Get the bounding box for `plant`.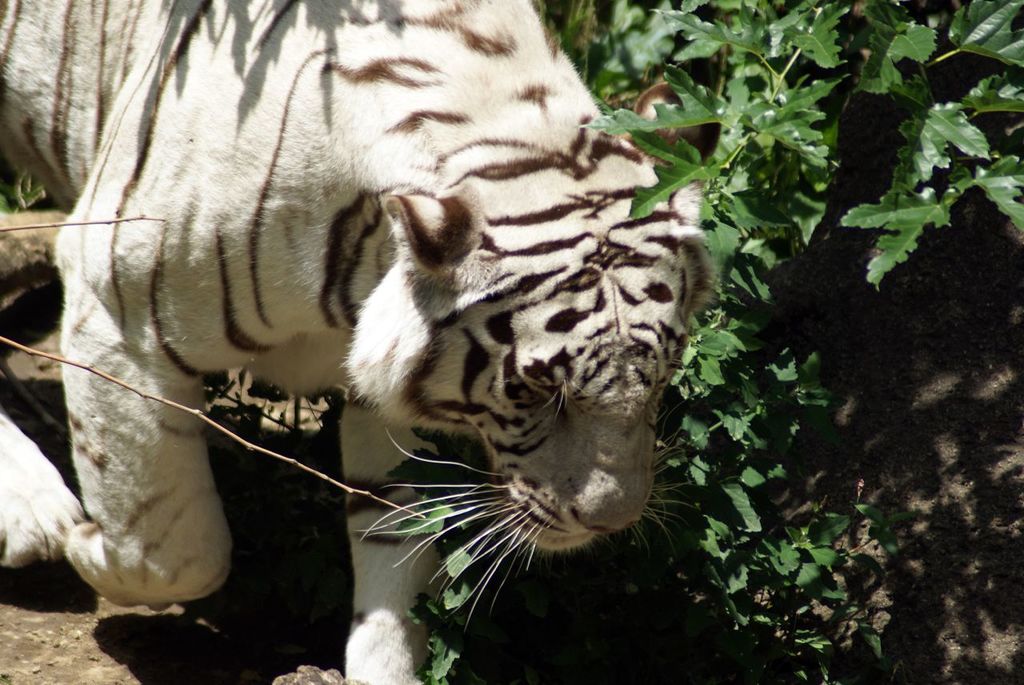
(0,214,426,518).
